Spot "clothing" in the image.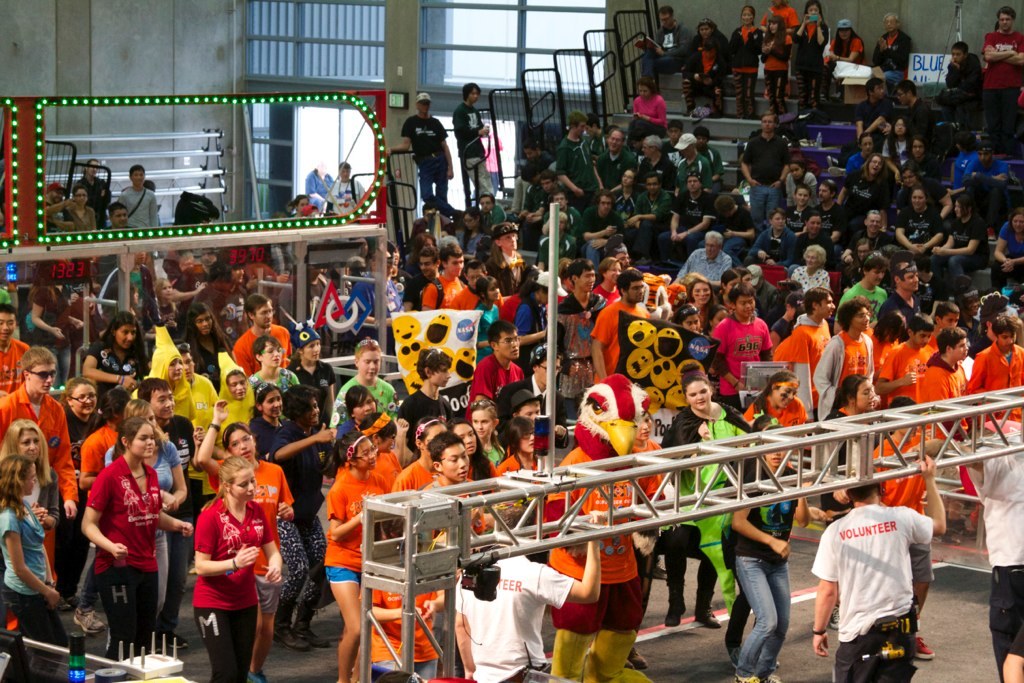
"clothing" found at (852,233,893,252).
